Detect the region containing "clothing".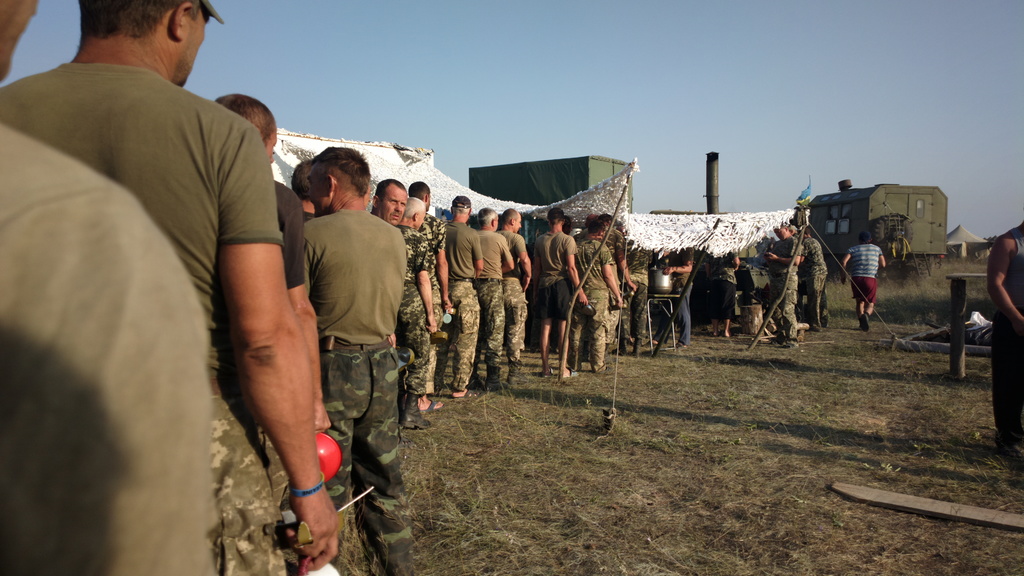
box(625, 247, 646, 348).
